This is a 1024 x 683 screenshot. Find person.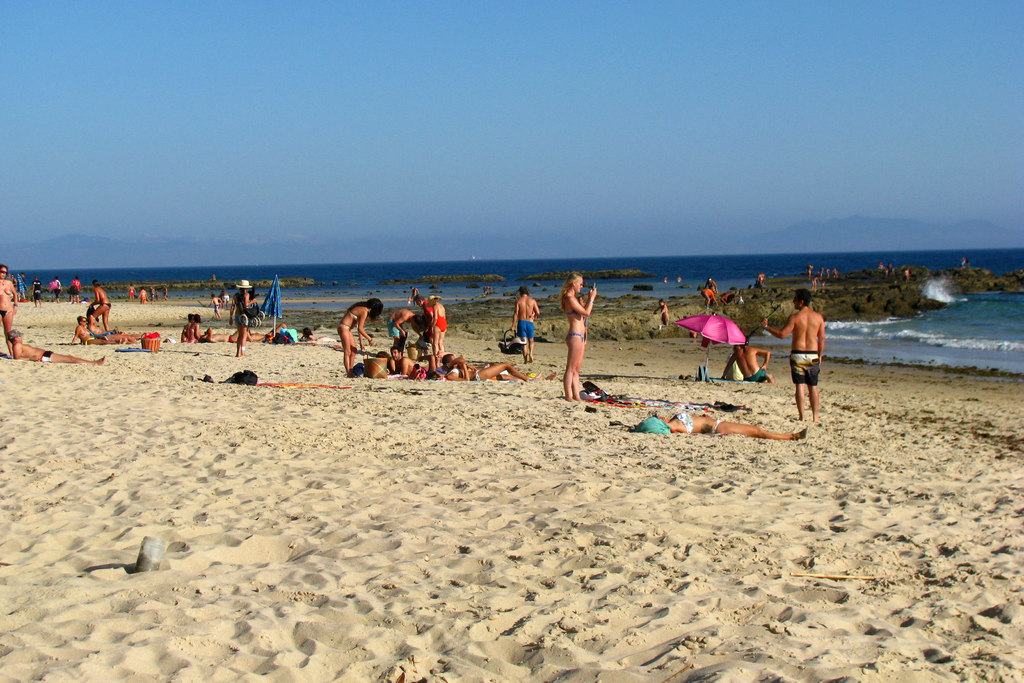
Bounding box: 88:275:108:333.
